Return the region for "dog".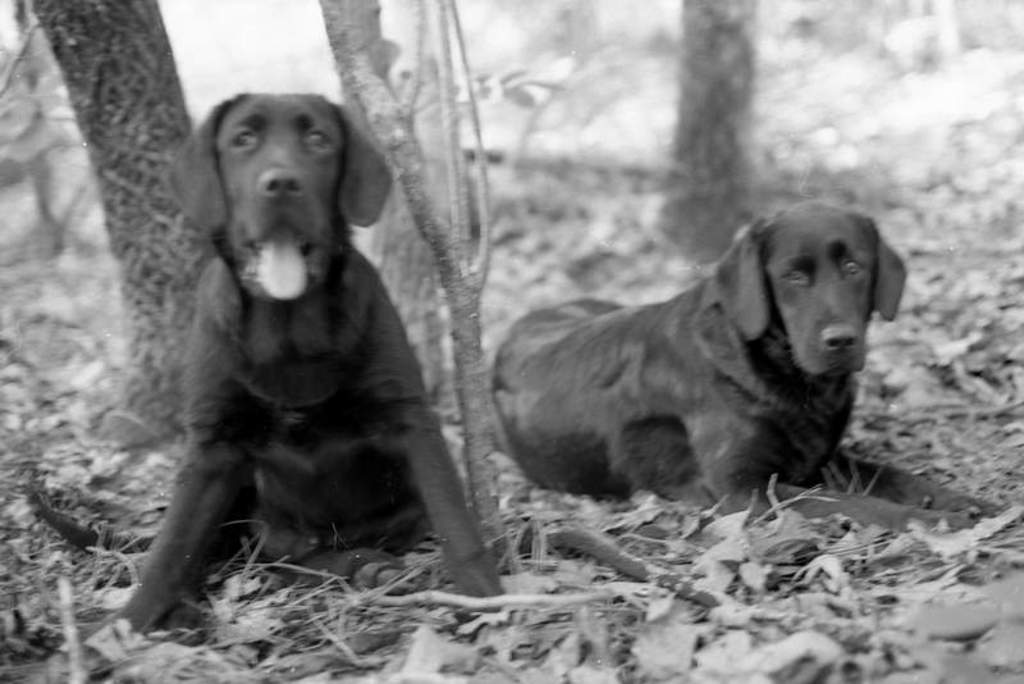
detection(493, 200, 1006, 534).
